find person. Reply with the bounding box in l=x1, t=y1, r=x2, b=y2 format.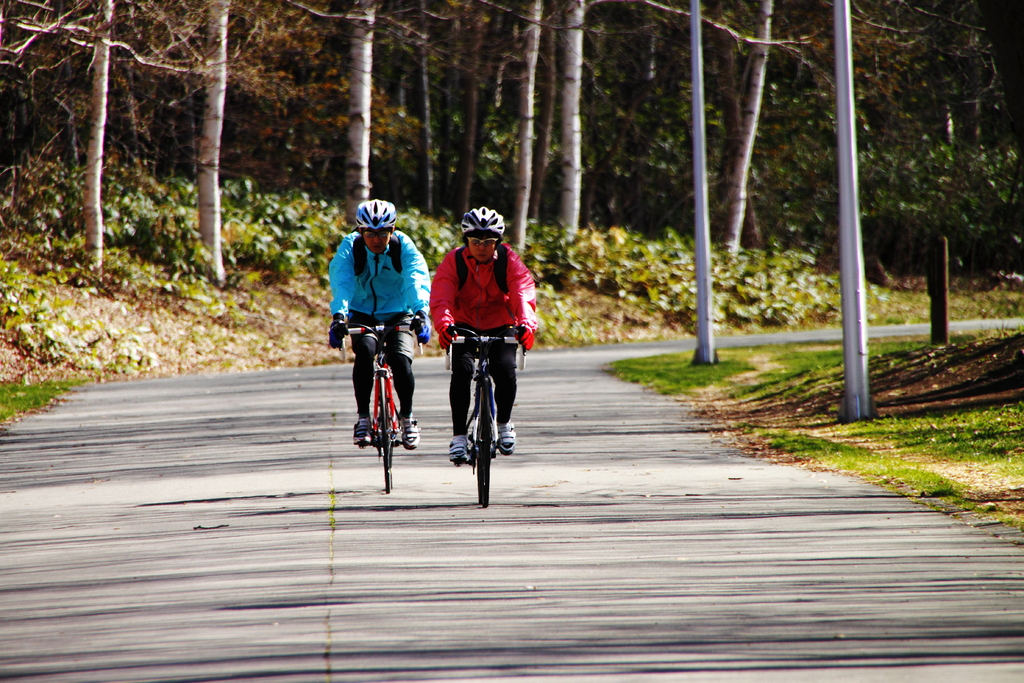
l=330, t=199, r=429, b=453.
